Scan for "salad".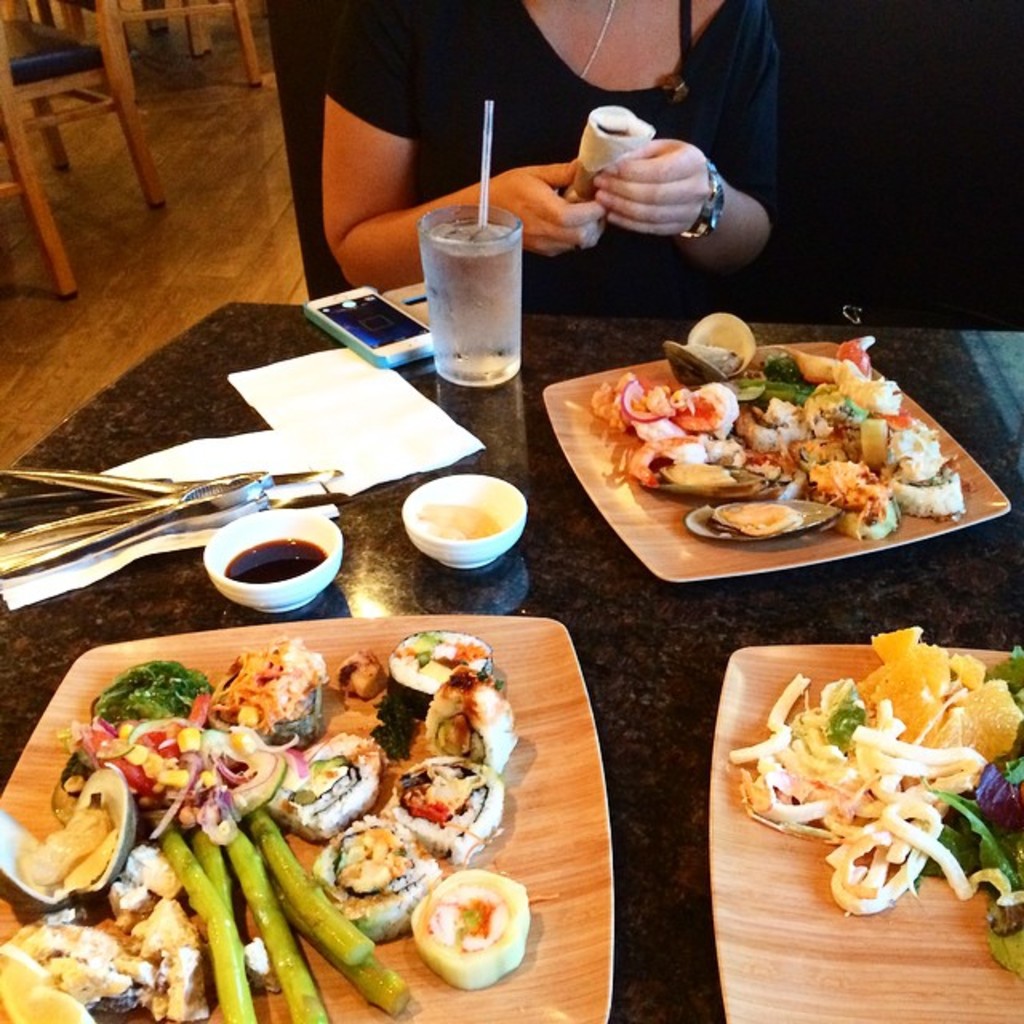
Scan result: {"left": 722, "top": 626, "right": 1022, "bottom": 992}.
